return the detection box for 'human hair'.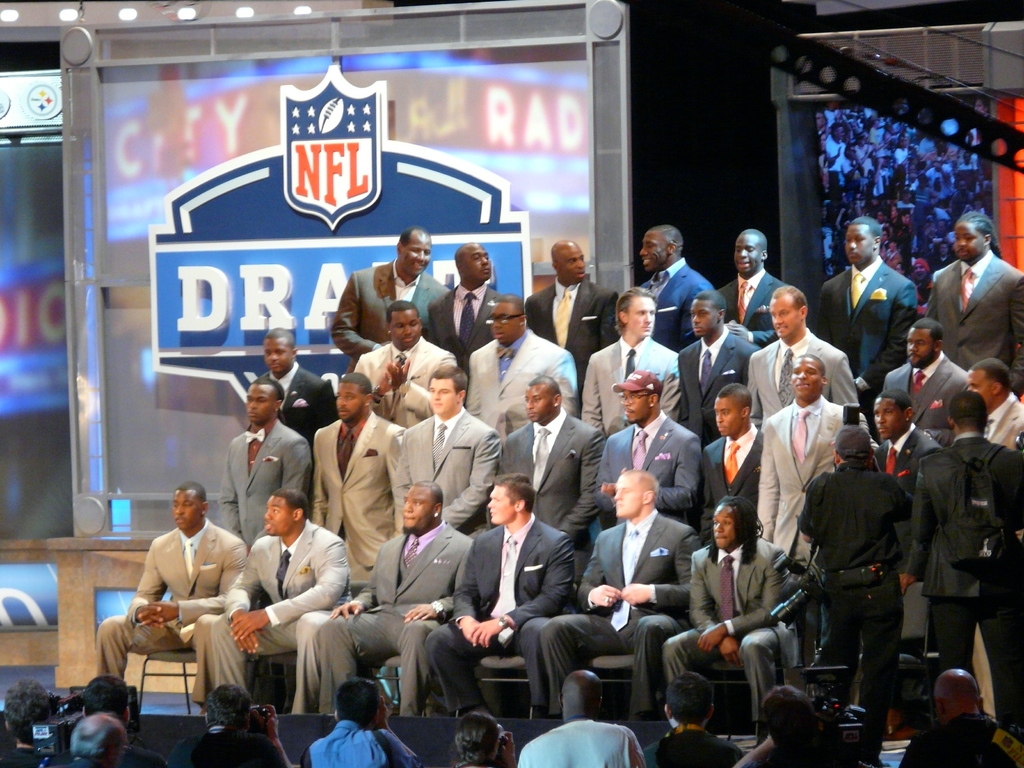
<box>399,230,422,246</box>.
